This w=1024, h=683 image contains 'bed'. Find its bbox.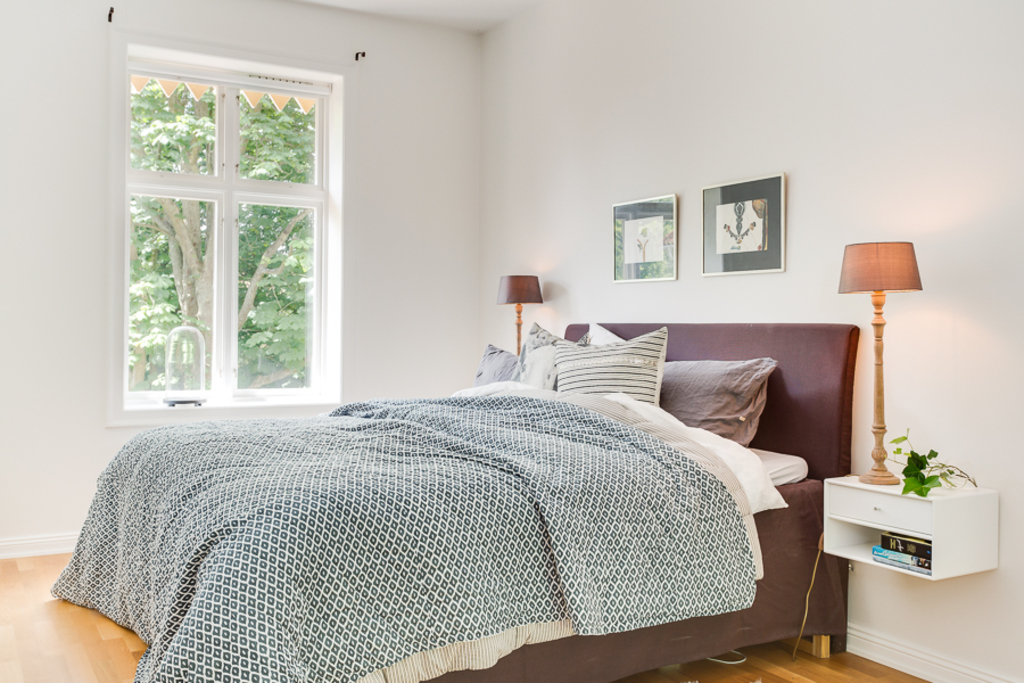
pyautogui.locateOnScreen(52, 318, 857, 682).
